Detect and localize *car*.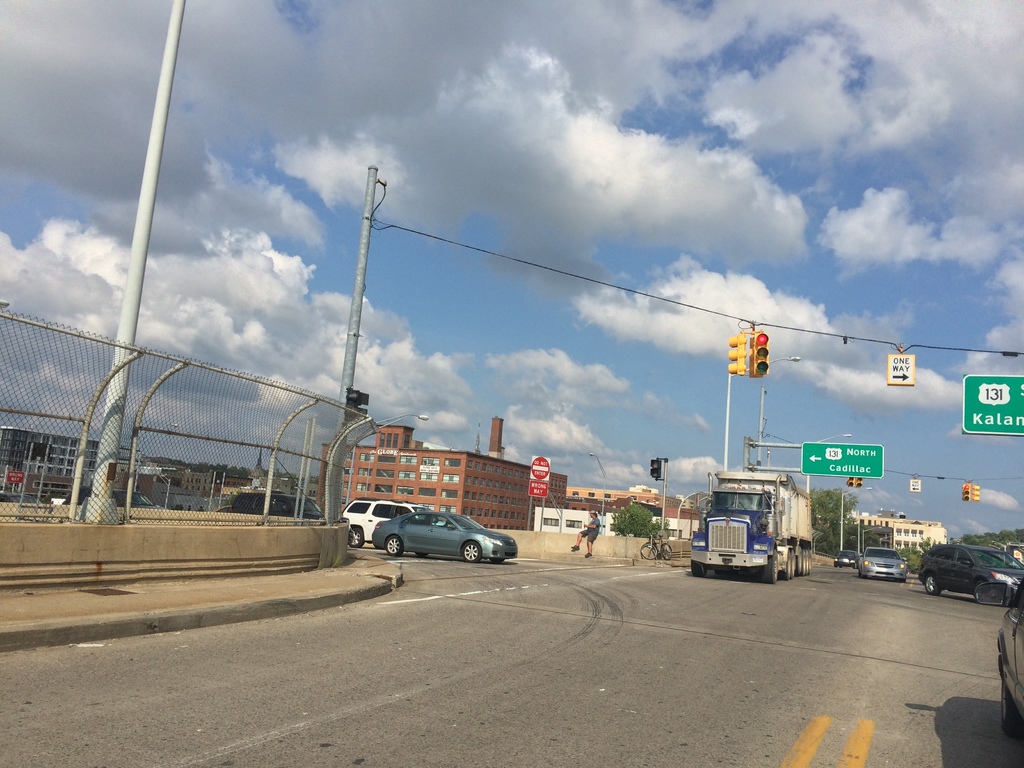
Localized at pyautogui.locateOnScreen(344, 495, 429, 549).
